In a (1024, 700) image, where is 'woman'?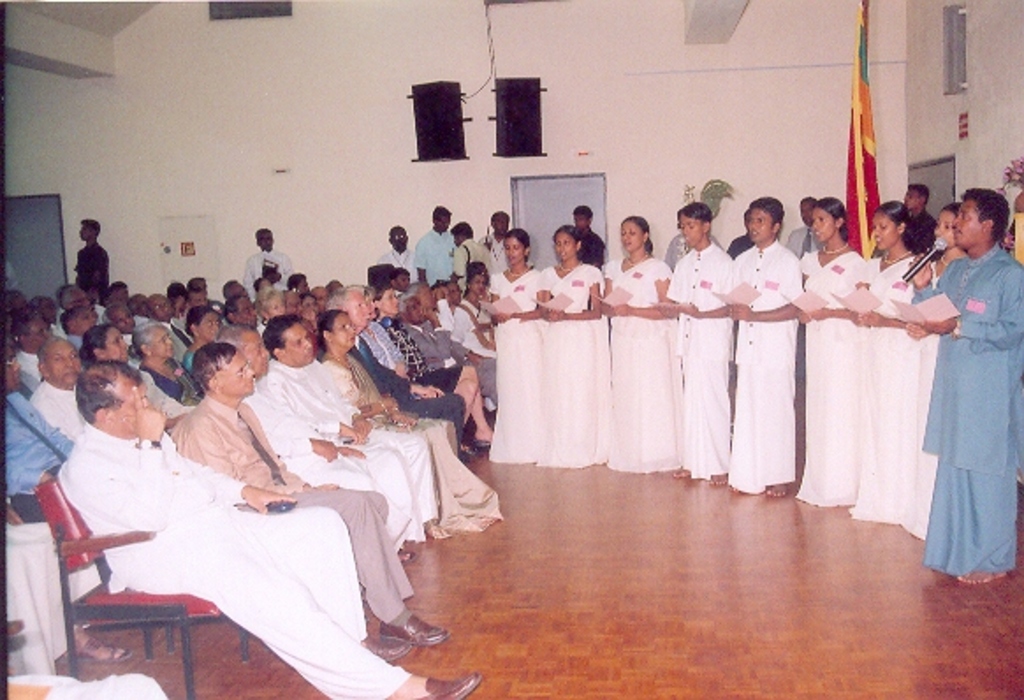
x1=81, y1=320, x2=192, y2=431.
